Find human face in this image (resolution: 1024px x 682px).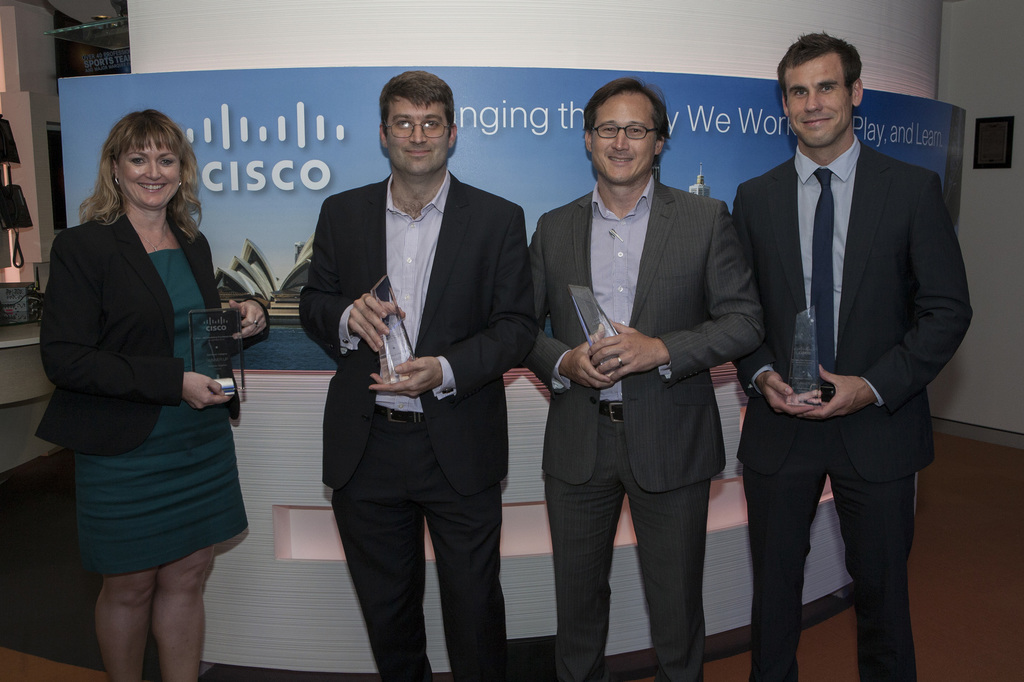
BBox(387, 95, 448, 176).
